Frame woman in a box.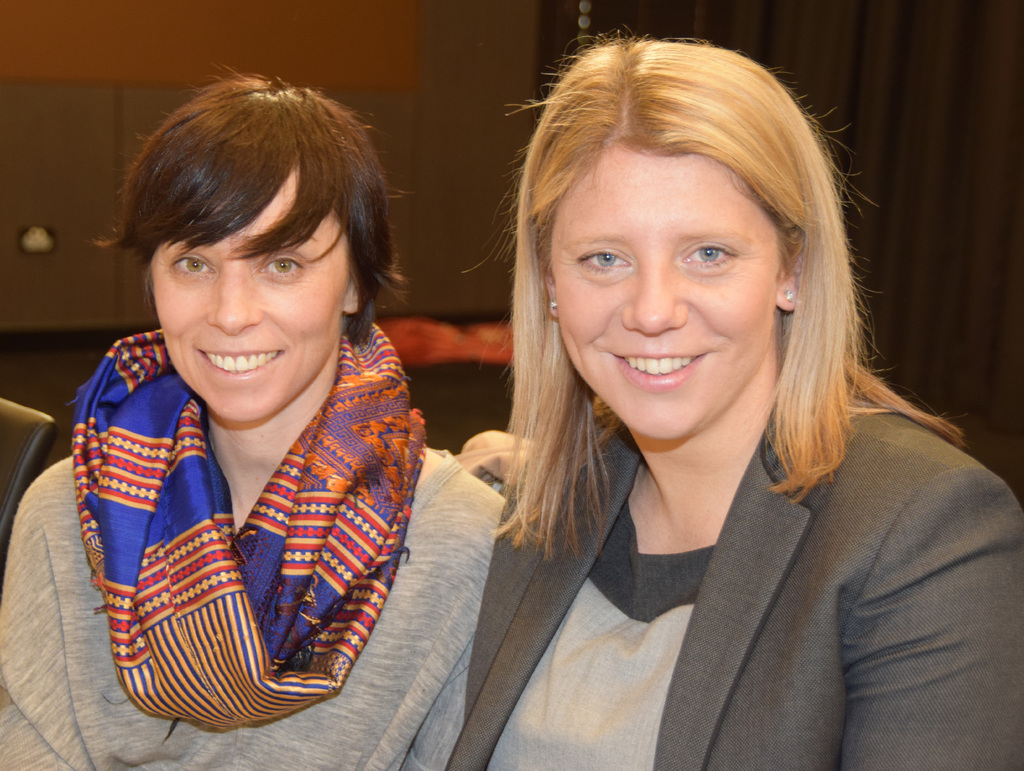
bbox=(0, 61, 510, 770).
